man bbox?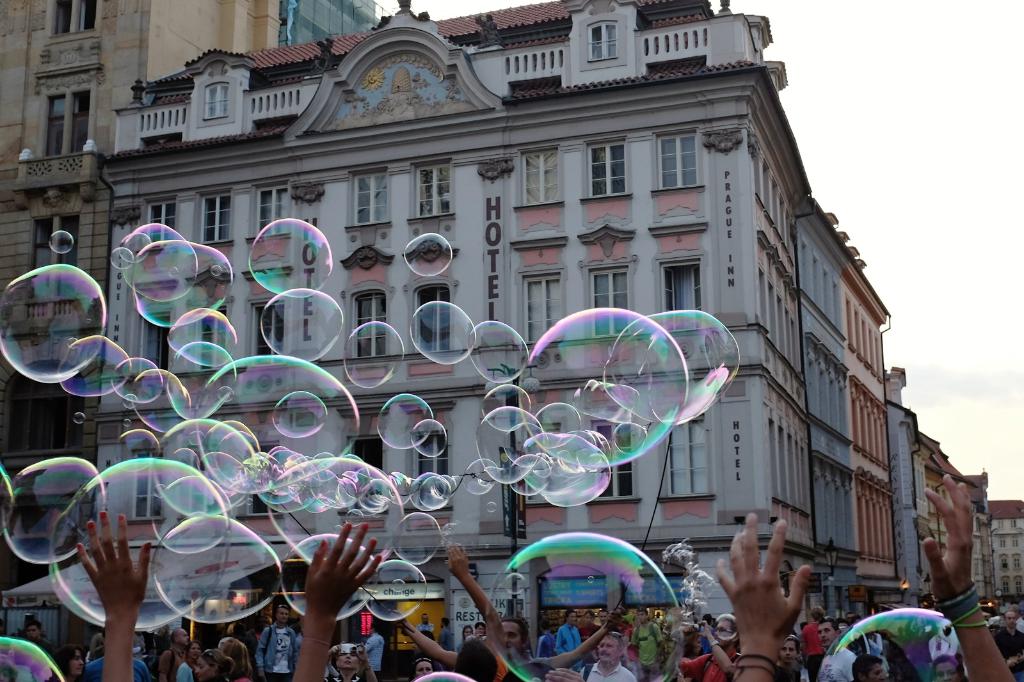
l=364, t=623, r=385, b=674
